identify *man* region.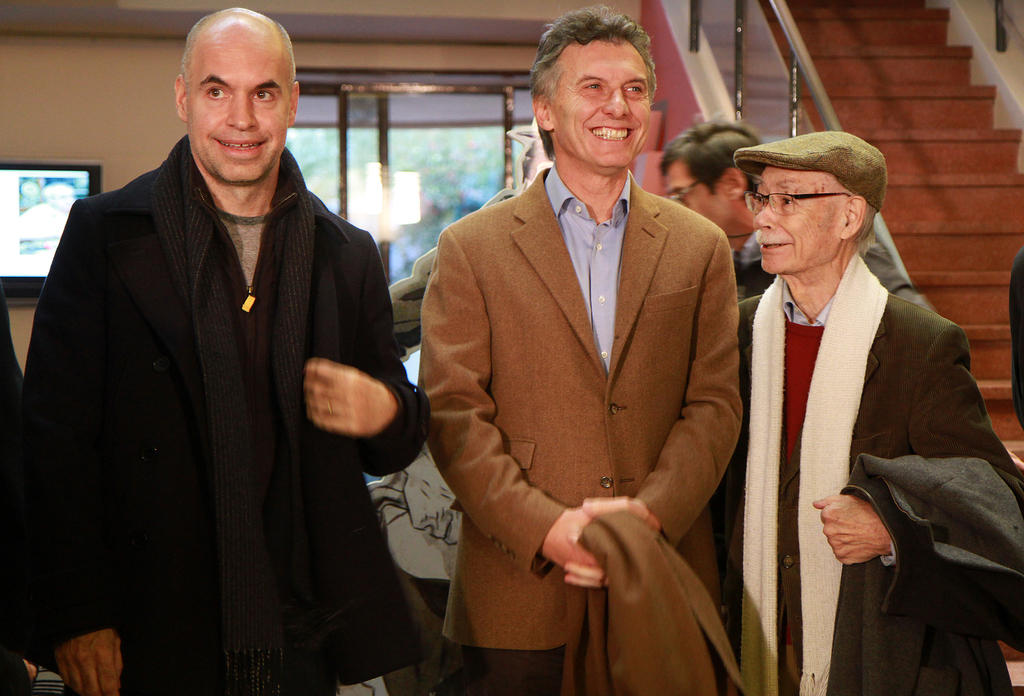
Region: pyautogui.locateOnScreen(712, 104, 999, 676).
